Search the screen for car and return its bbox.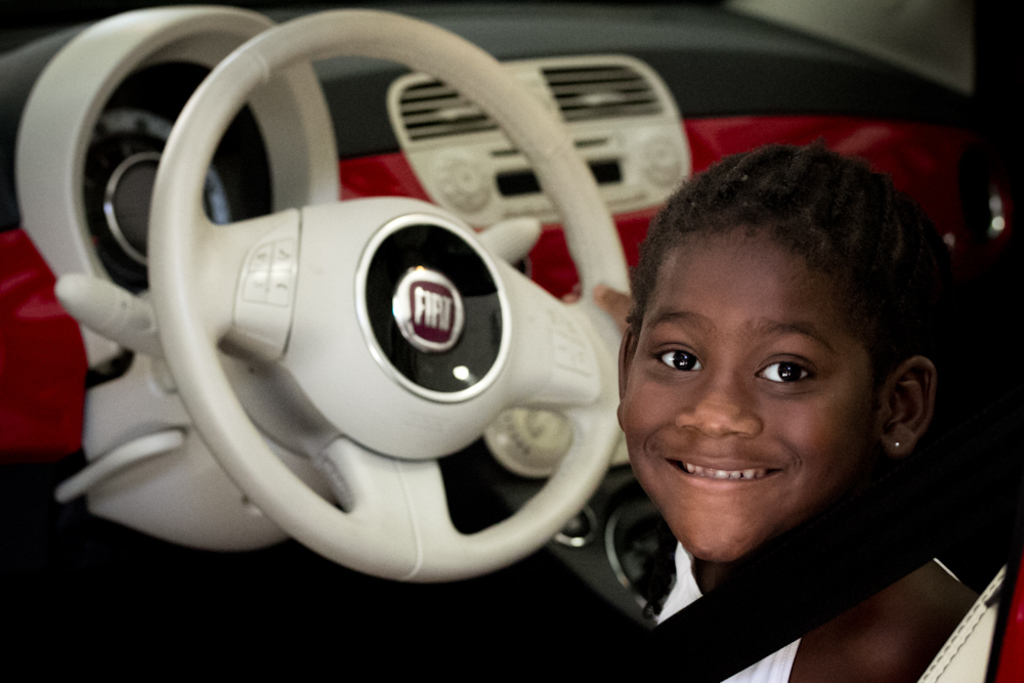
Found: {"left": 0, "top": 0, "right": 1023, "bottom": 682}.
